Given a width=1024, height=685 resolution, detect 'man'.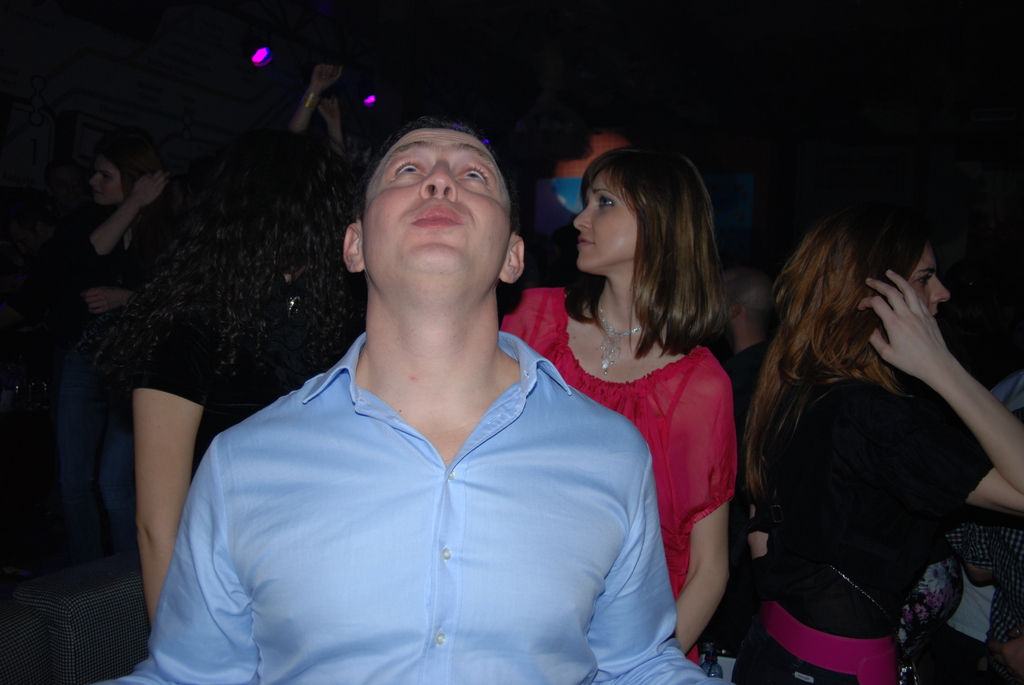
99 111 742 684.
